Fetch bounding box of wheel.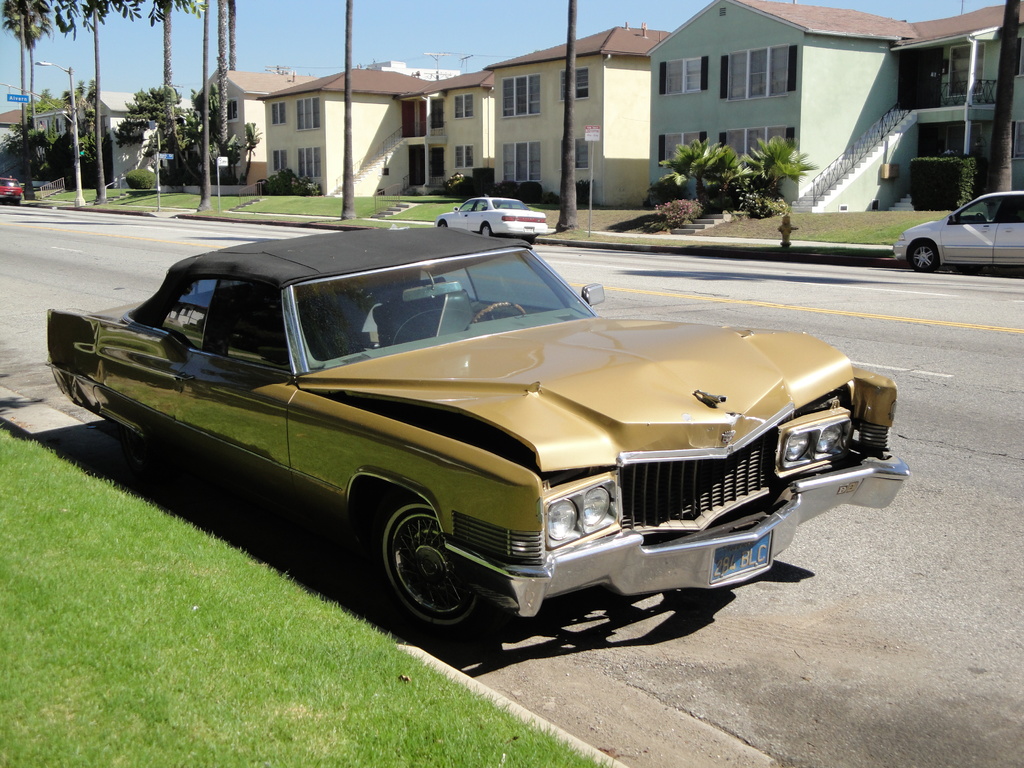
Bbox: <bbox>466, 300, 527, 326</bbox>.
